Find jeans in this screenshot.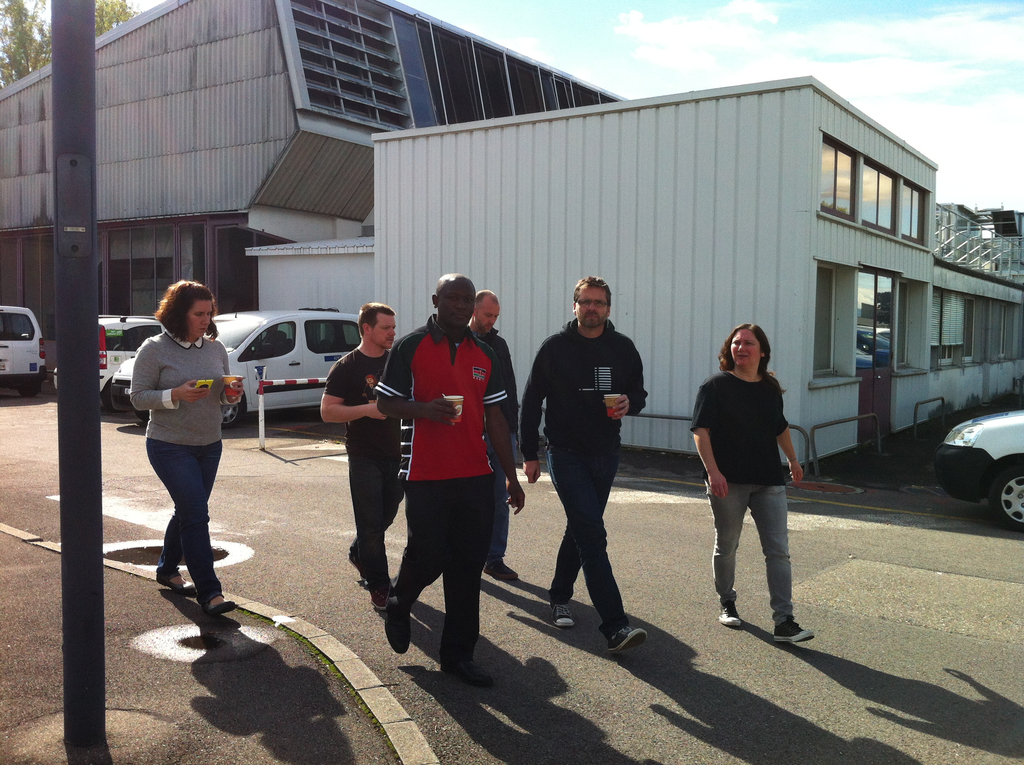
The bounding box for jeans is locate(348, 460, 400, 592).
